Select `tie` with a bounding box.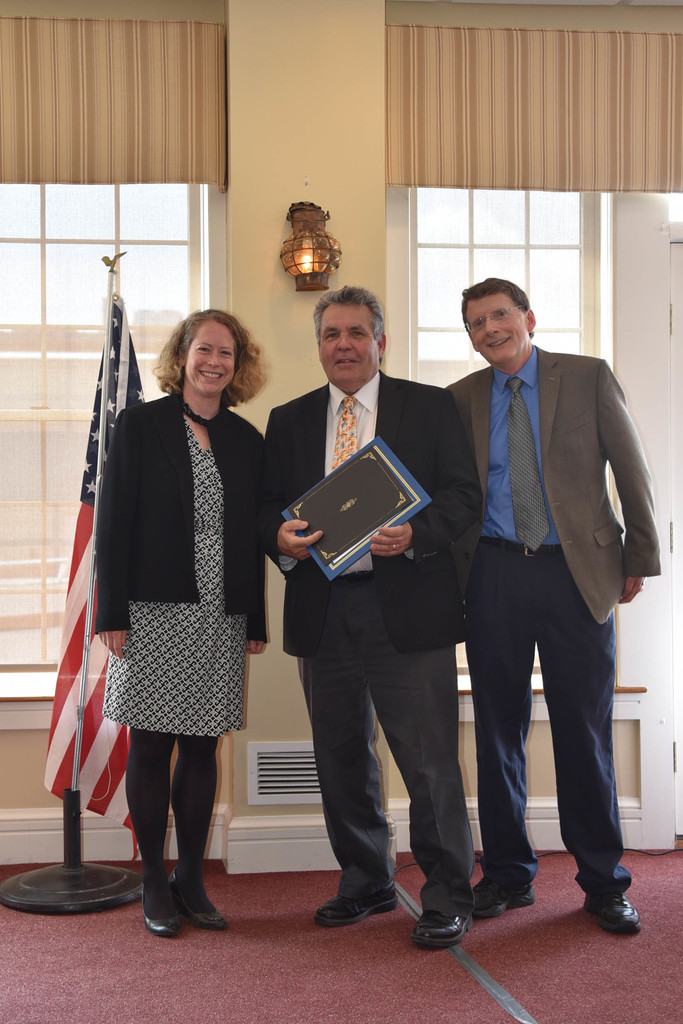
box=[506, 376, 554, 554].
